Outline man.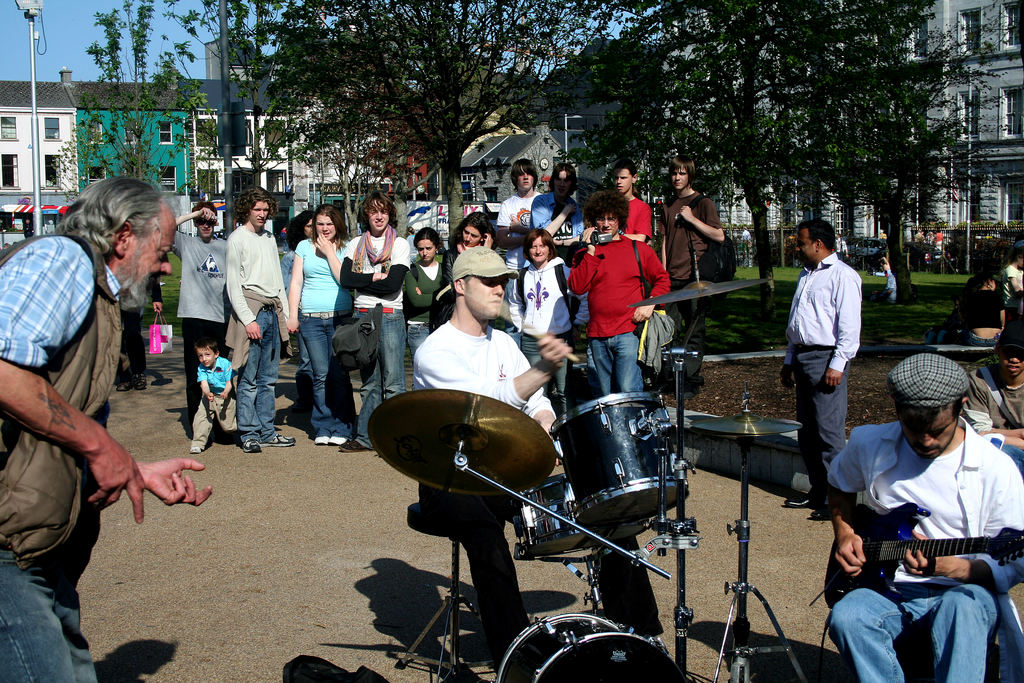
Outline: <bbox>409, 243, 661, 677</bbox>.
